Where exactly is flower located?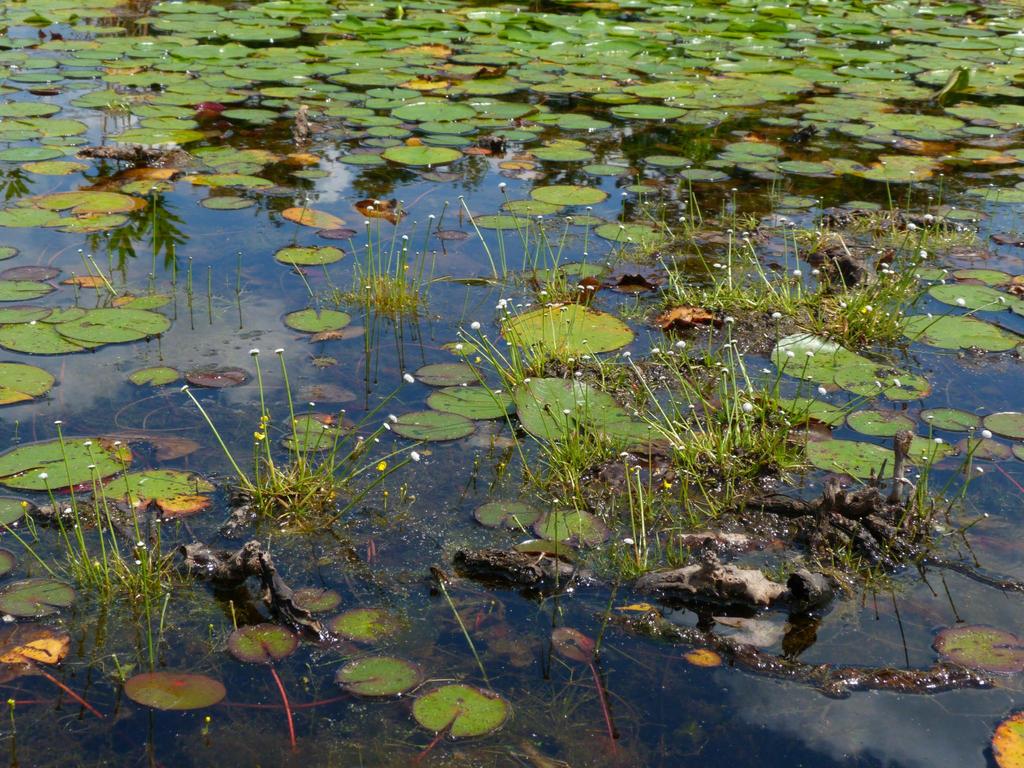
Its bounding box is <region>390, 413, 399, 426</region>.
